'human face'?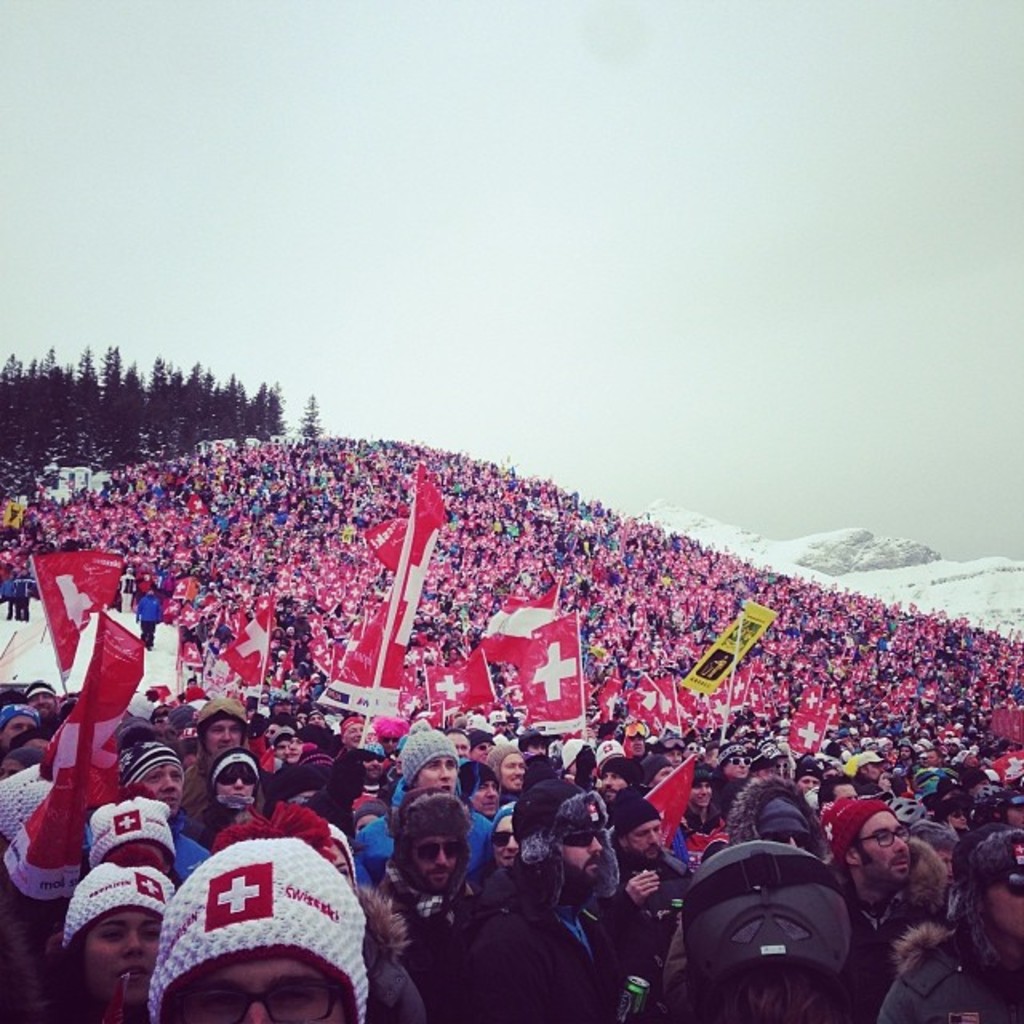
x1=662 y1=750 x2=683 y2=763
